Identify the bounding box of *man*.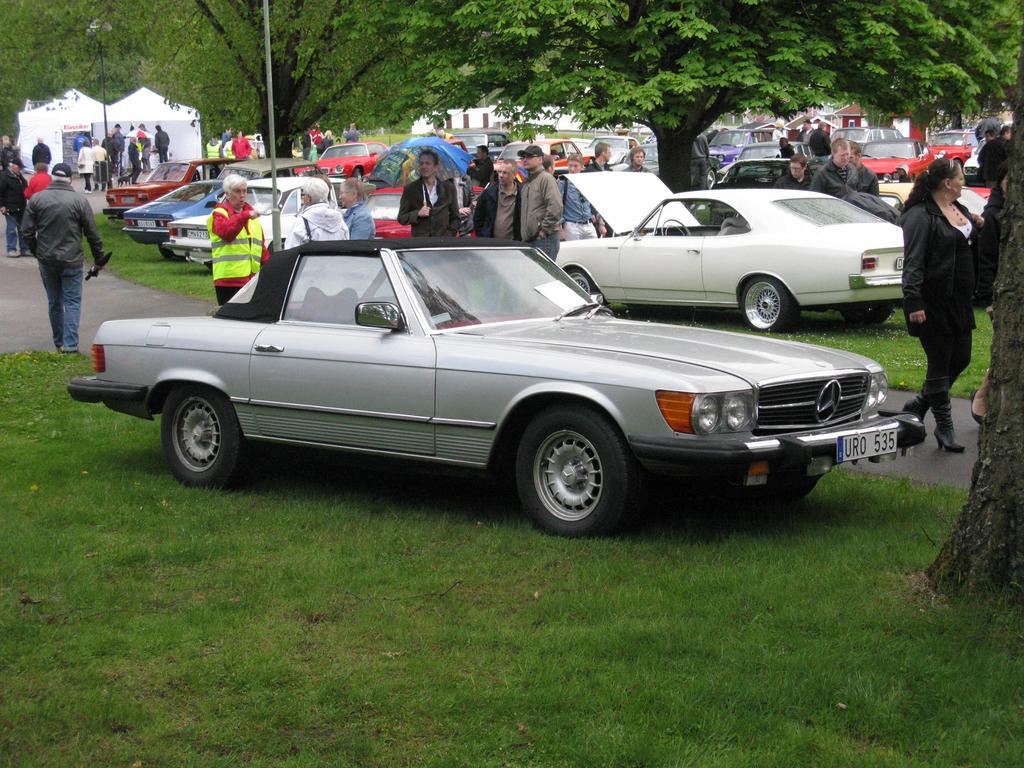
[585, 140, 612, 234].
